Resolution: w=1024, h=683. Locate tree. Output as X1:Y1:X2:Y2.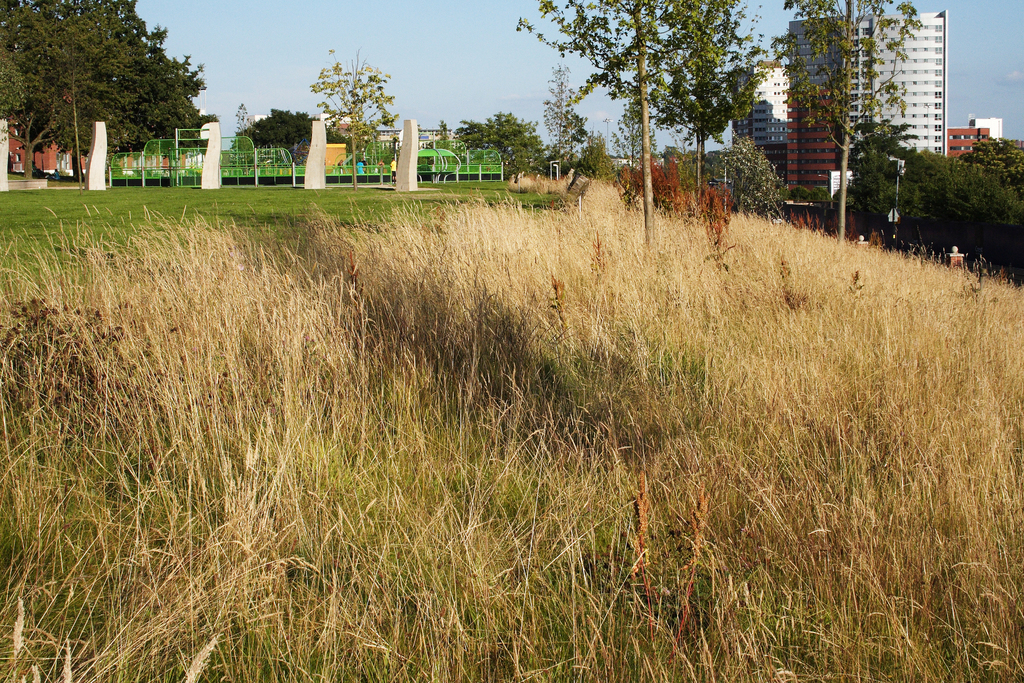
518:0:775:251.
